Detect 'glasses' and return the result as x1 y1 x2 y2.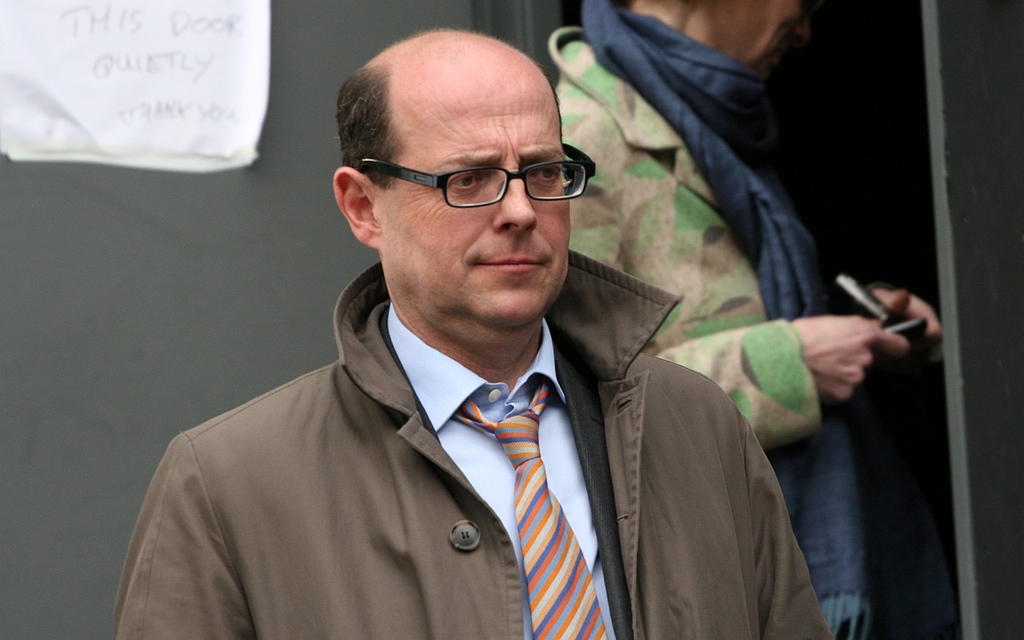
350 140 594 212.
